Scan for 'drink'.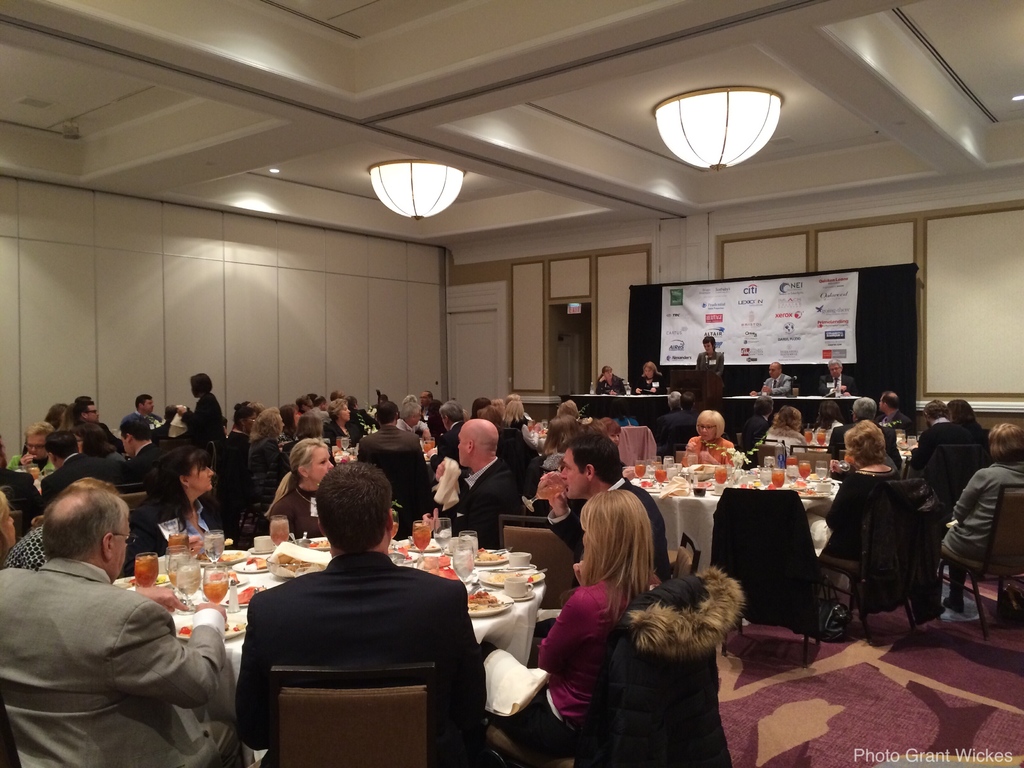
Scan result: select_region(635, 465, 645, 477).
